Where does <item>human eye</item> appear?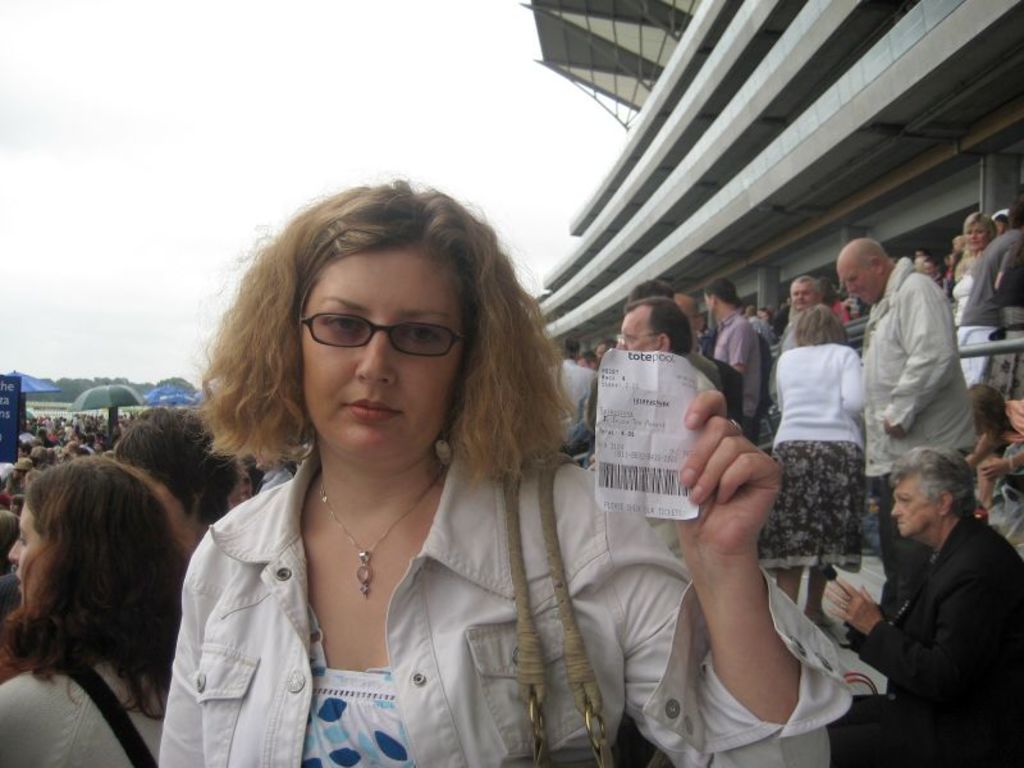
Appears at 9, 532, 28, 548.
